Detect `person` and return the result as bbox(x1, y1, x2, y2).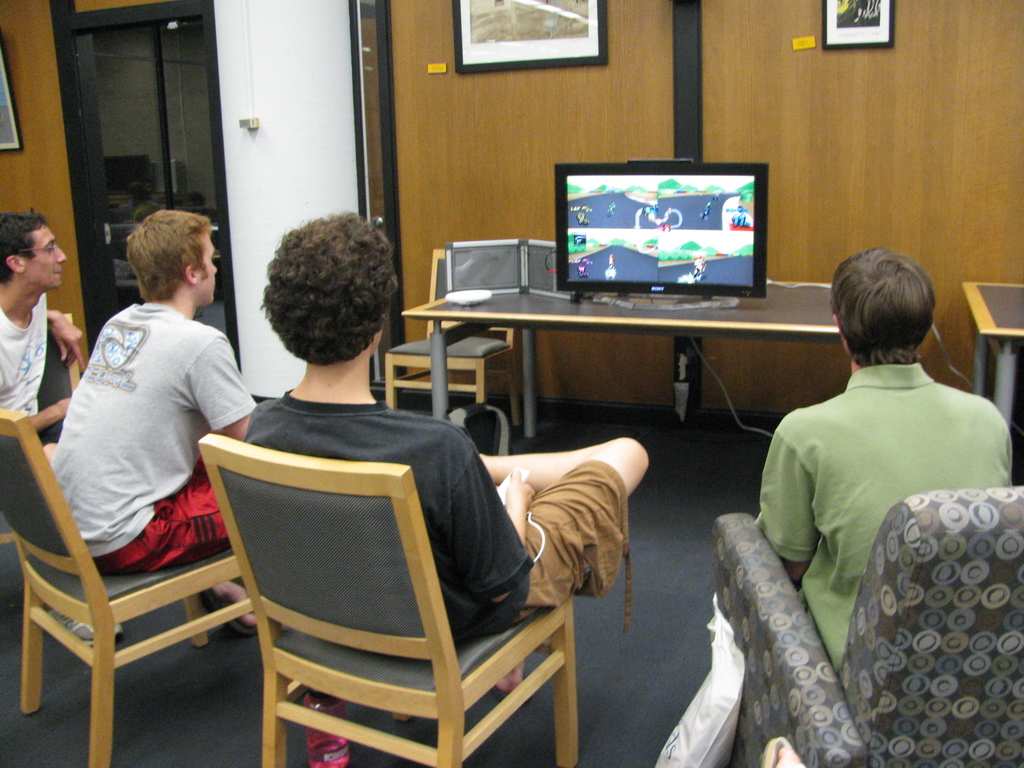
bbox(0, 209, 85, 421).
